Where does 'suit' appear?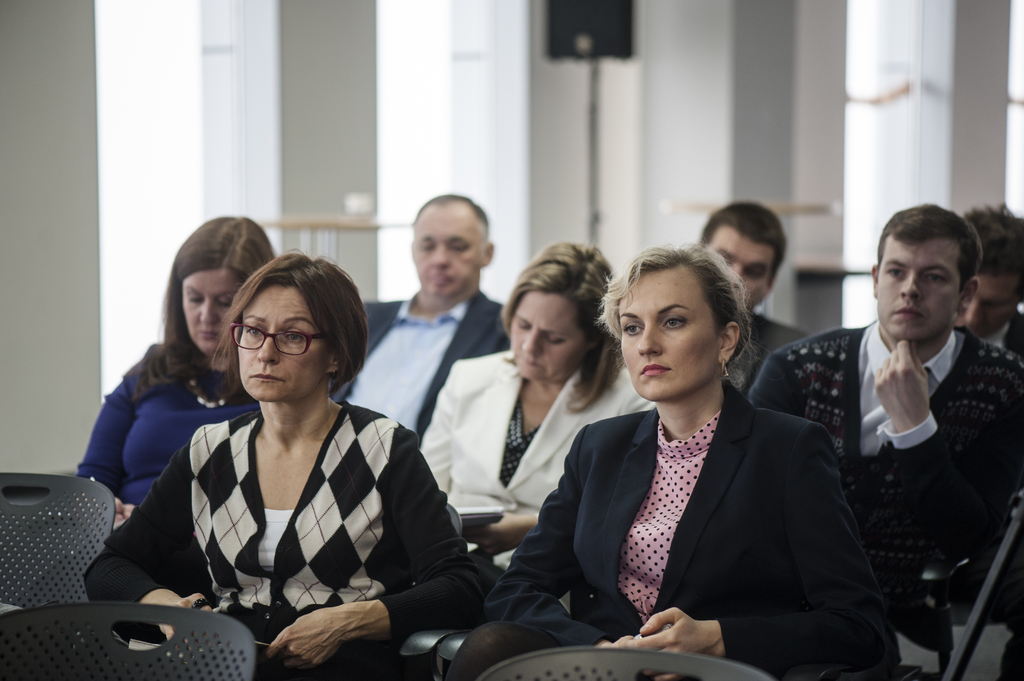
Appears at {"x1": 359, "y1": 292, "x2": 502, "y2": 454}.
